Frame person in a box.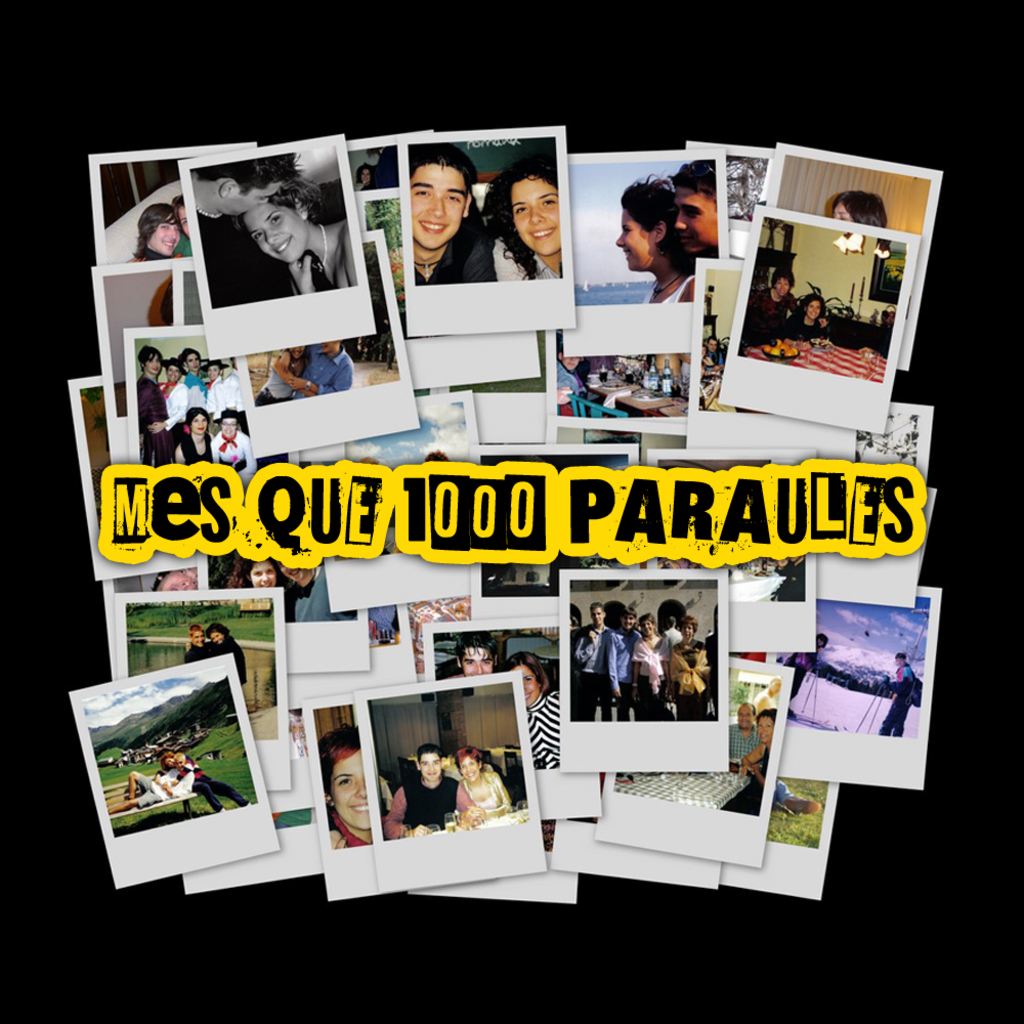
l=673, t=156, r=715, b=255.
